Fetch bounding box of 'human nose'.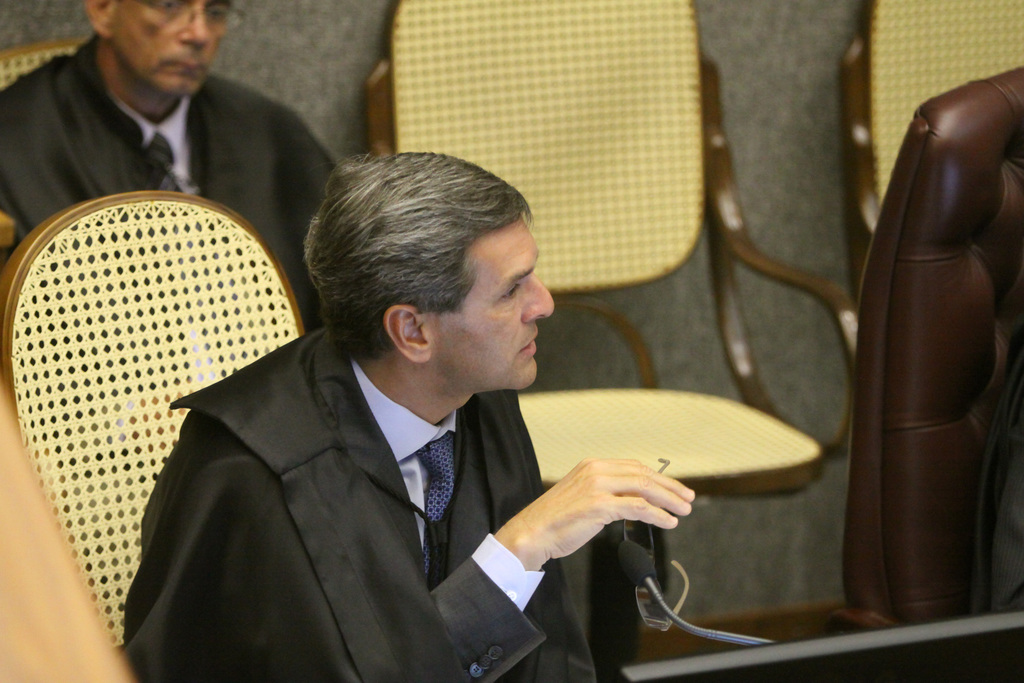
Bbox: bbox=[520, 271, 556, 320].
